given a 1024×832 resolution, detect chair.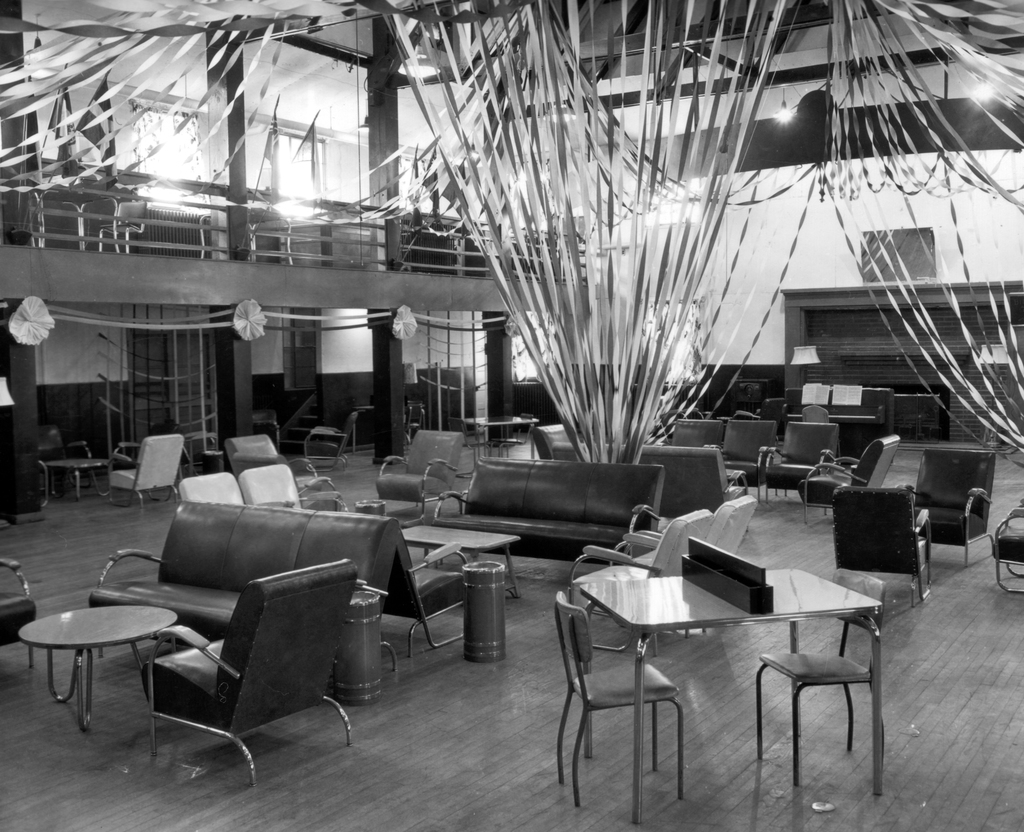
[x1=797, y1=430, x2=904, y2=527].
